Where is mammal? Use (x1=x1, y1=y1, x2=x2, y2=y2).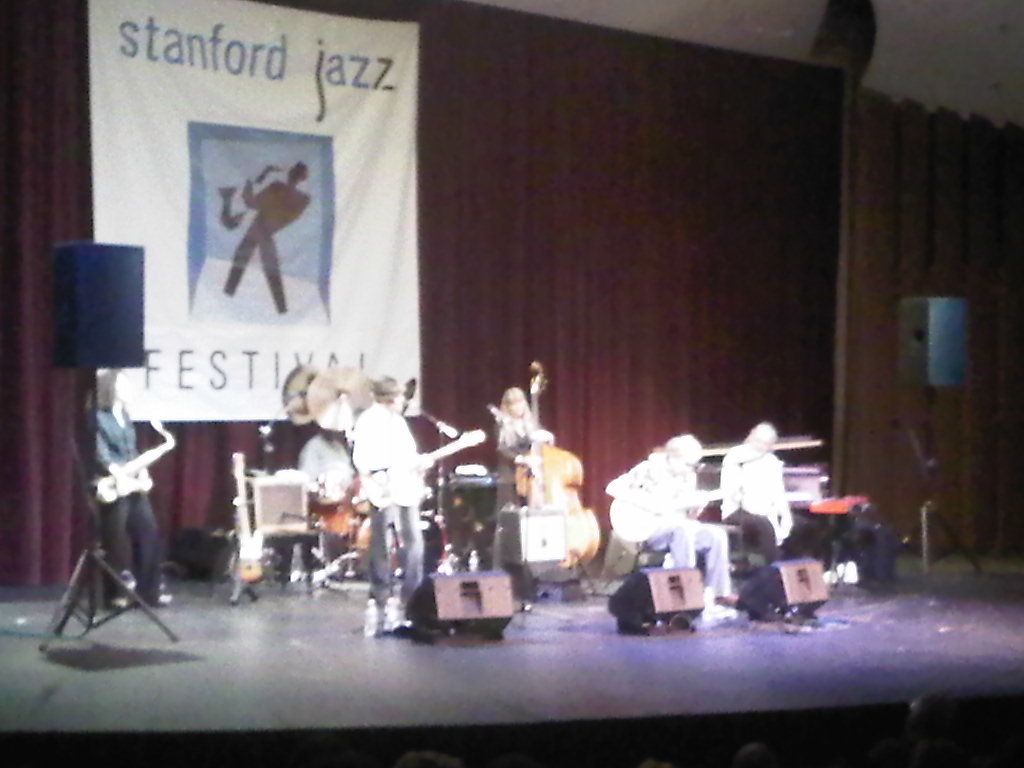
(x1=603, y1=425, x2=741, y2=603).
